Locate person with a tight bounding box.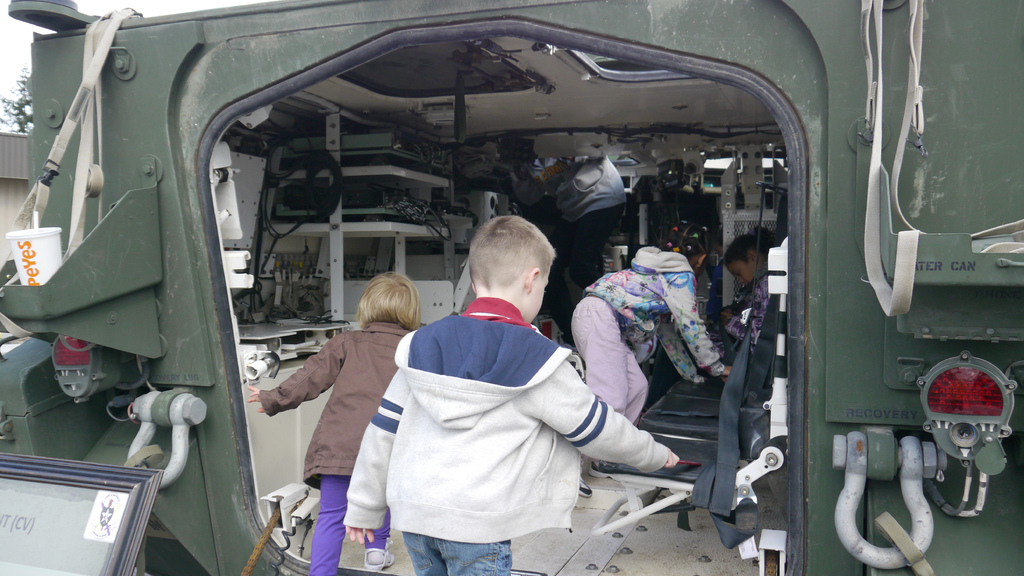
716 225 781 340.
